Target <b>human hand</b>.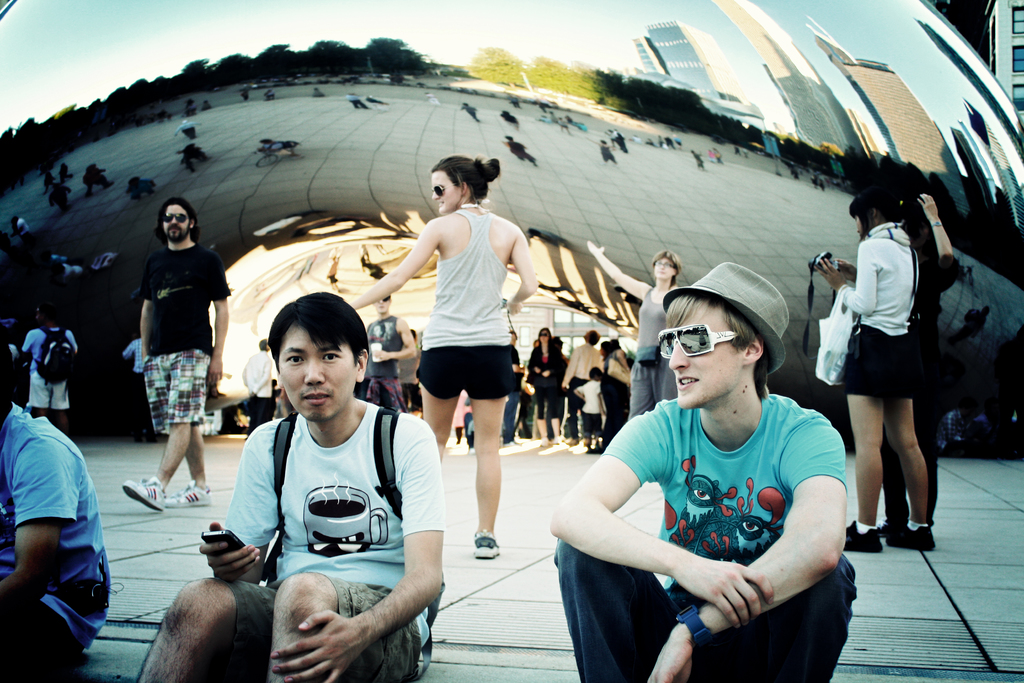
Target region: 512,361,521,375.
